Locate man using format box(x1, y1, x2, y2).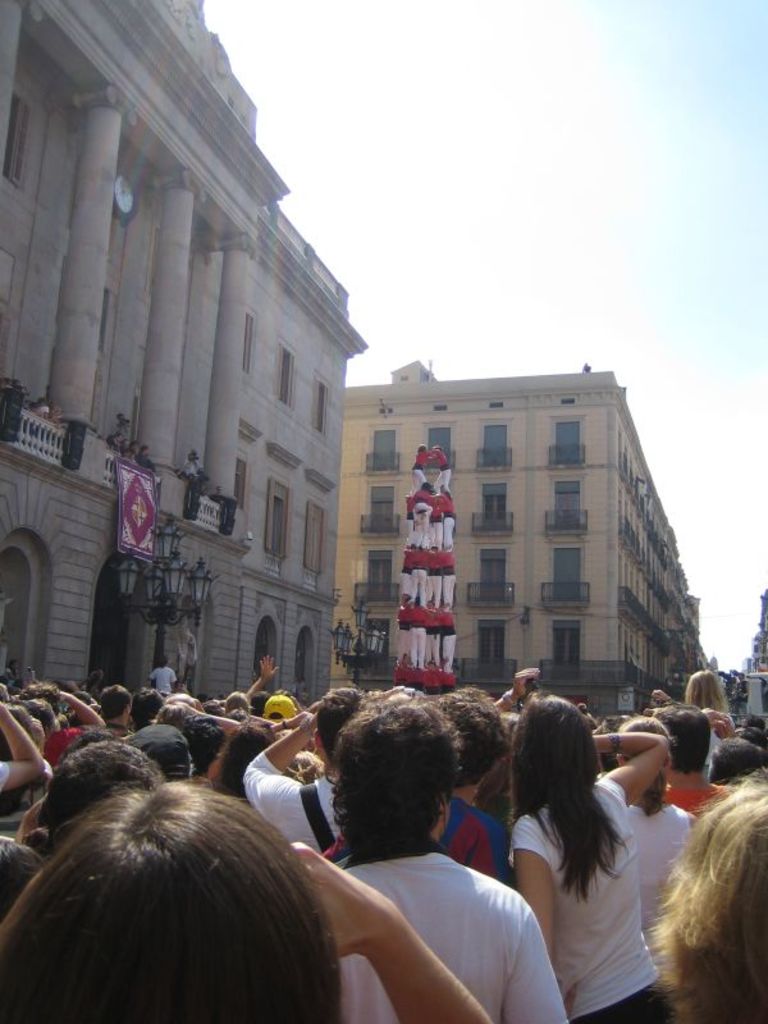
box(241, 687, 374, 856).
